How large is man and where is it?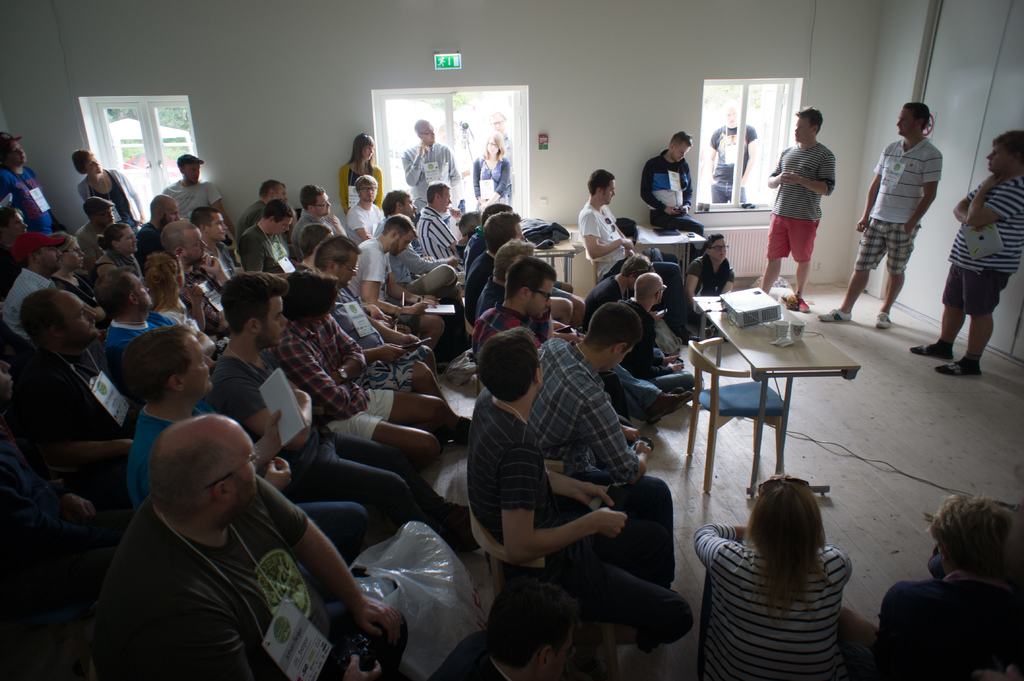
Bounding box: 314:232:454:413.
